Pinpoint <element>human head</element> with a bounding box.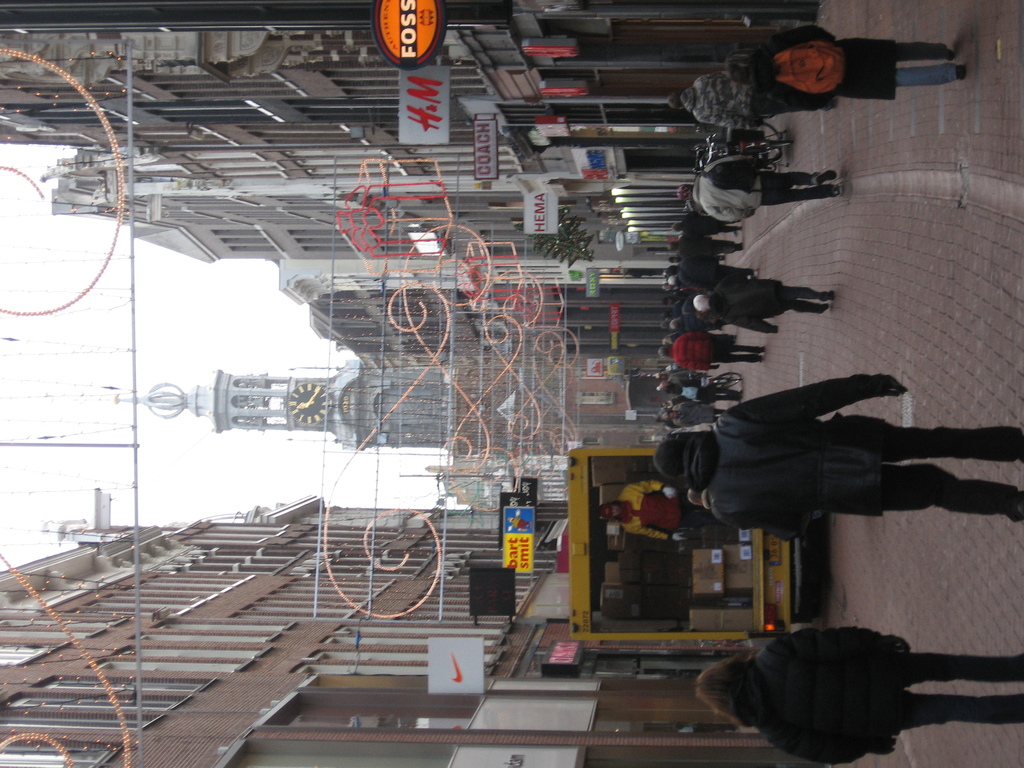
bbox=[600, 504, 625, 521].
